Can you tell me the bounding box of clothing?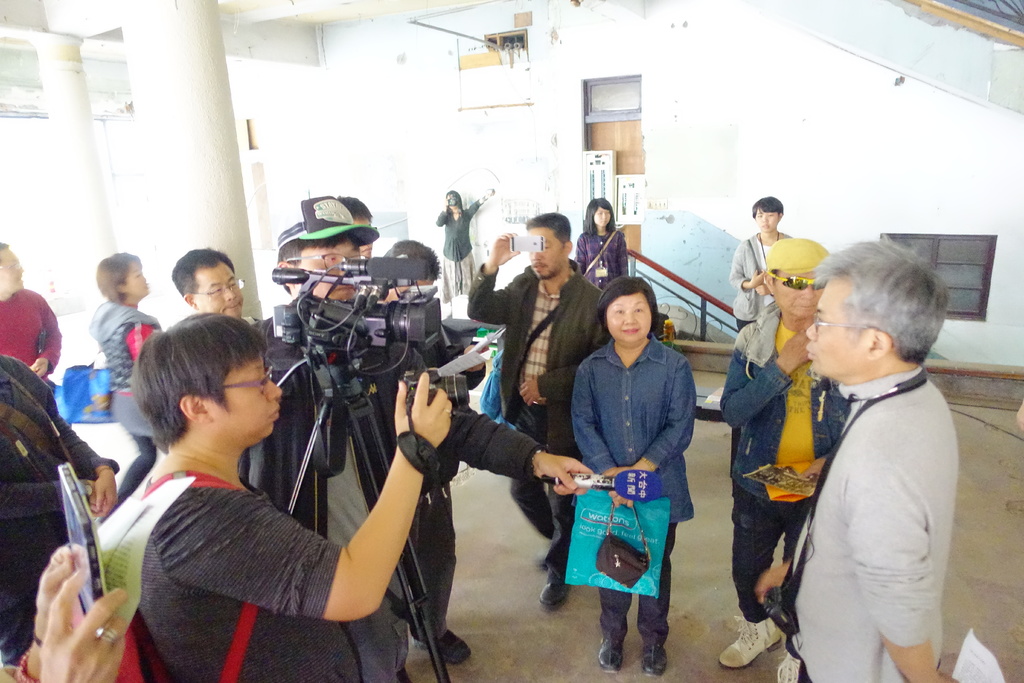
<bbox>86, 297, 163, 435</bbox>.
